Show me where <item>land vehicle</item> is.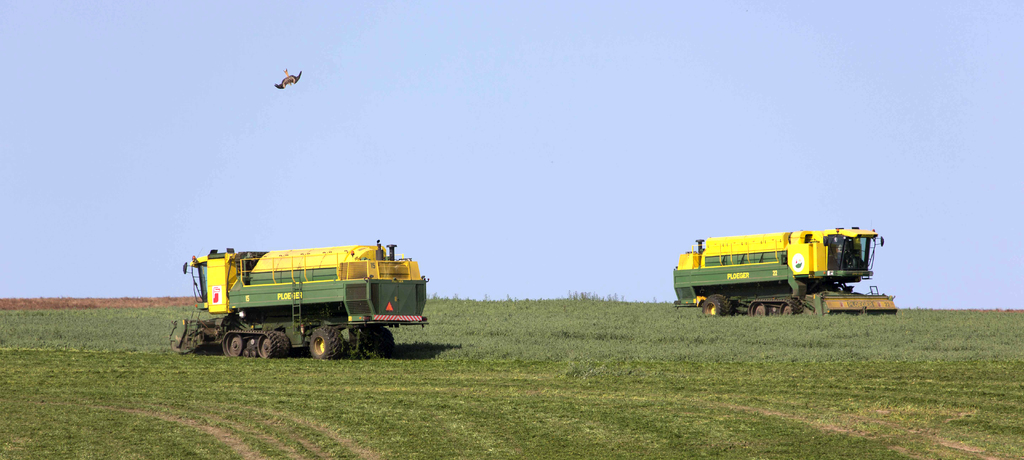
<item>land vehicle</item> is at Rect(673, 224, 899, 316).
